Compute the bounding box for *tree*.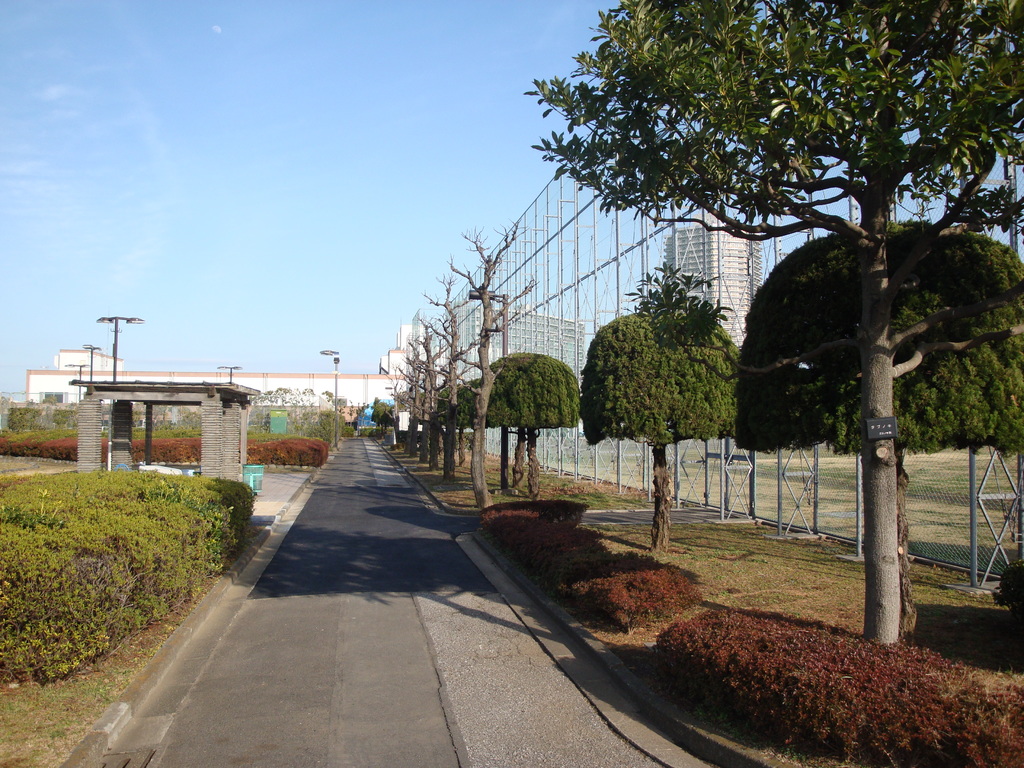
crop(444, 384, 477, 470).
